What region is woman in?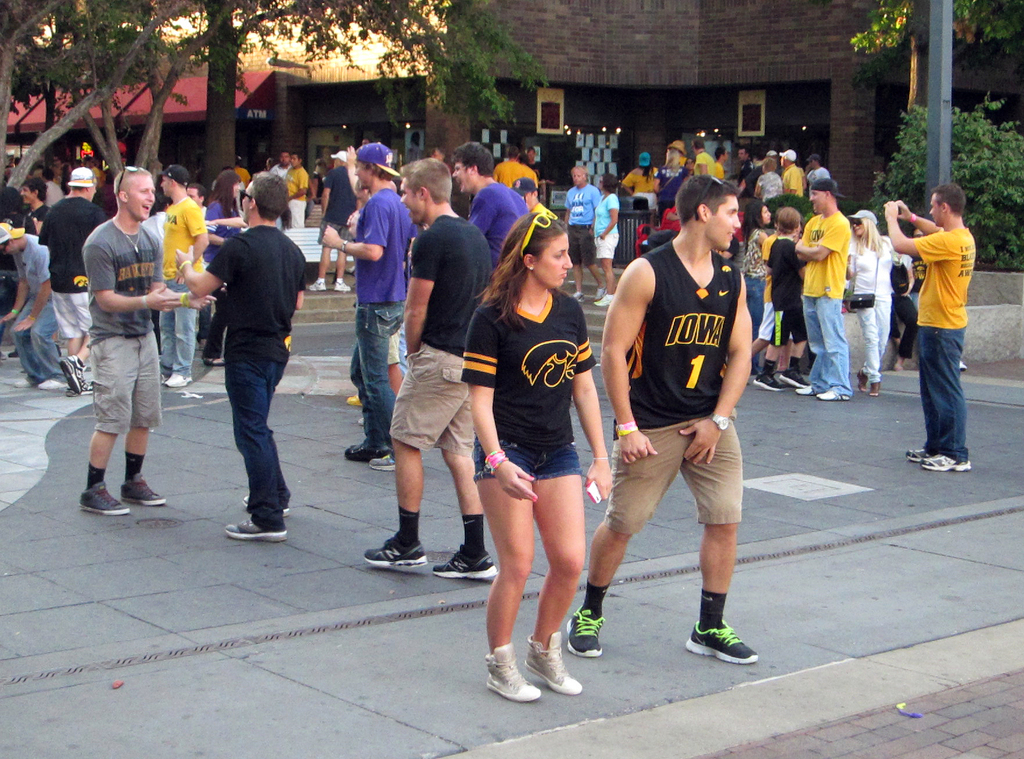
[892,244,920,369].
